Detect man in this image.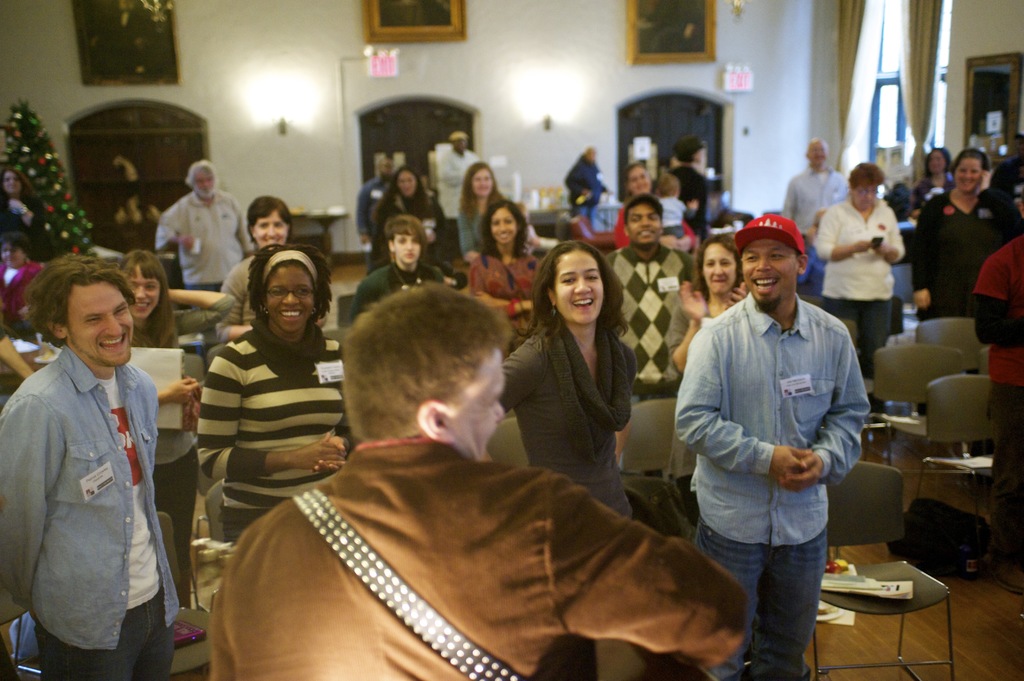
Detection: <region>0, 260, 180, 680</region>.
